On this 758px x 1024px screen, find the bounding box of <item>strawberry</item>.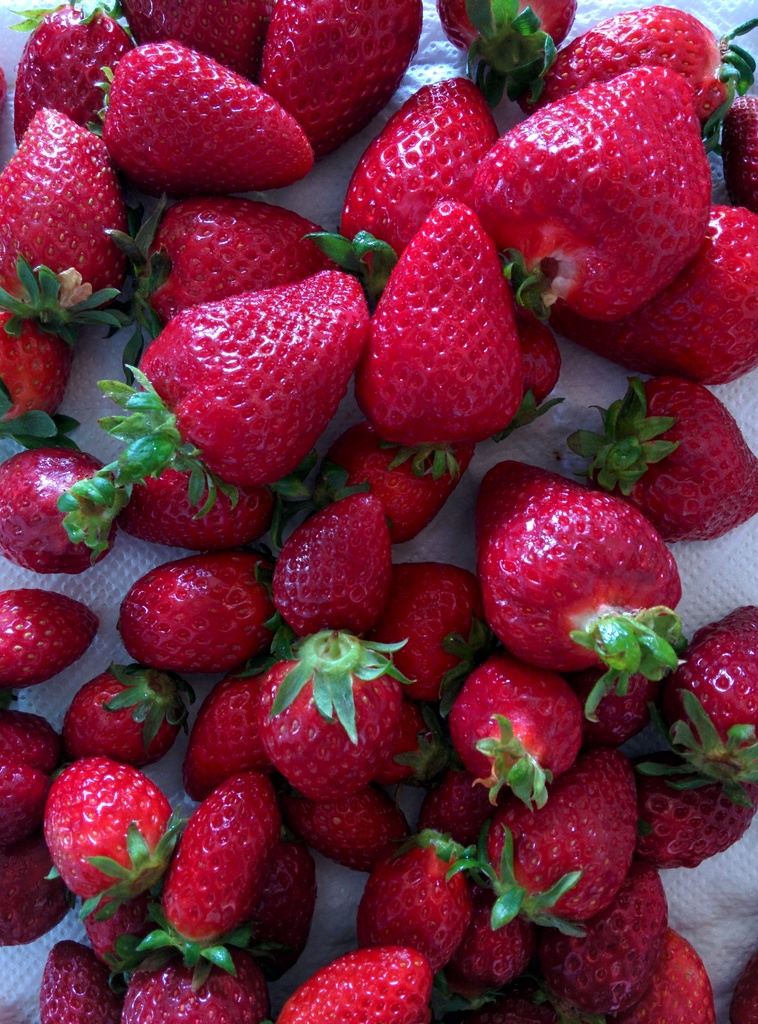
Bounding box: 259, 499, 394, 642.
